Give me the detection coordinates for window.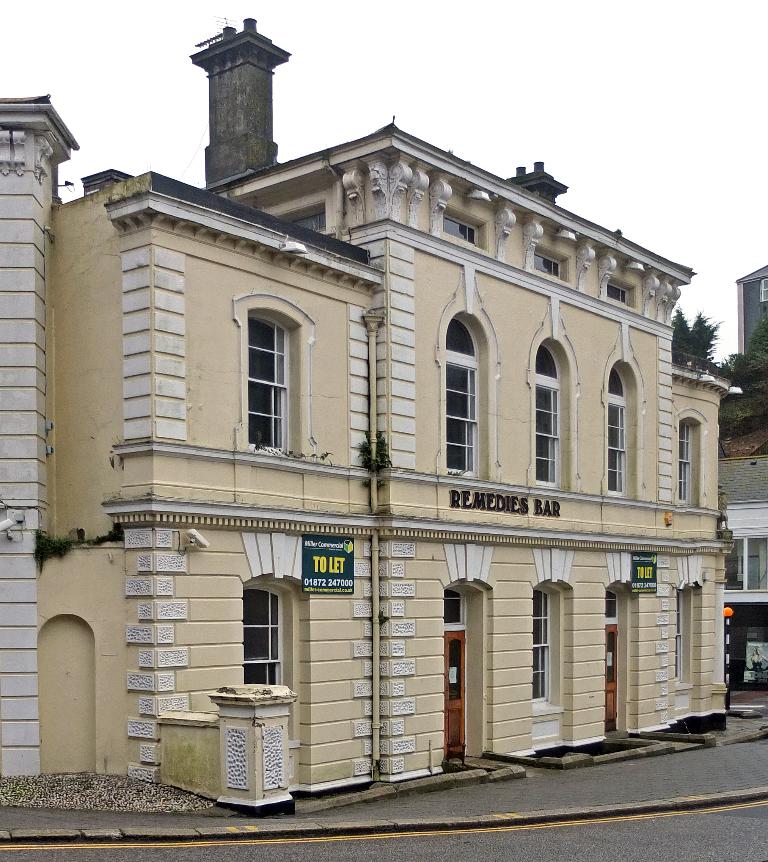
[608, 366, 620, 497].
